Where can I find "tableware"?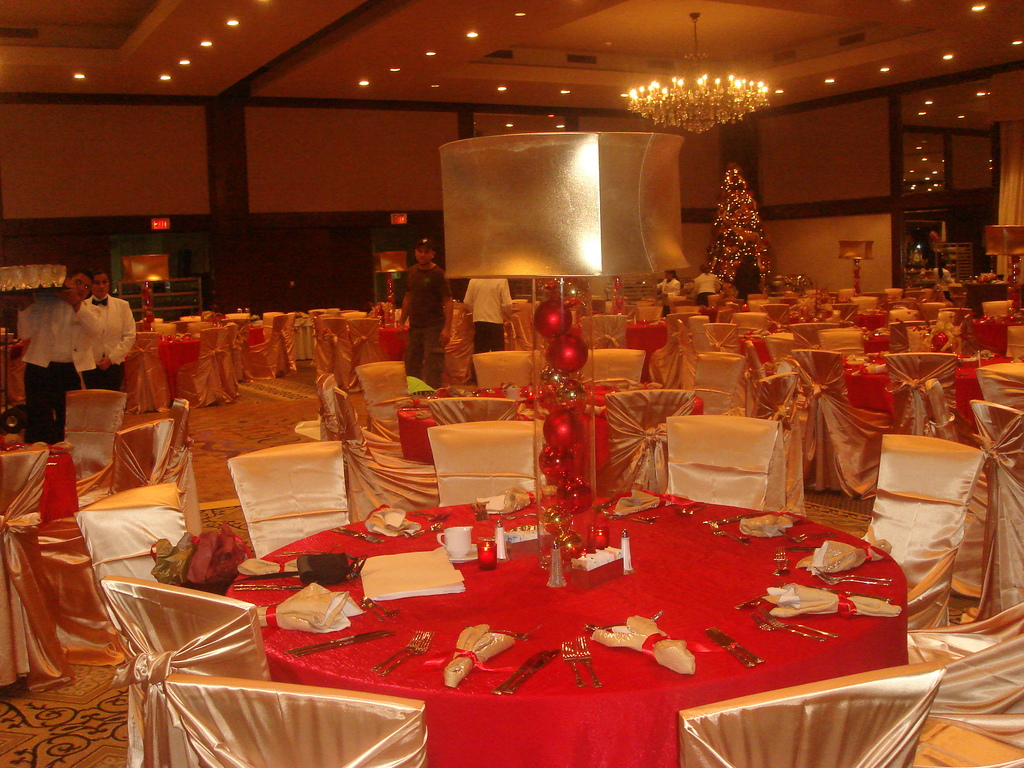
You can find it at (362,599,382,621).
